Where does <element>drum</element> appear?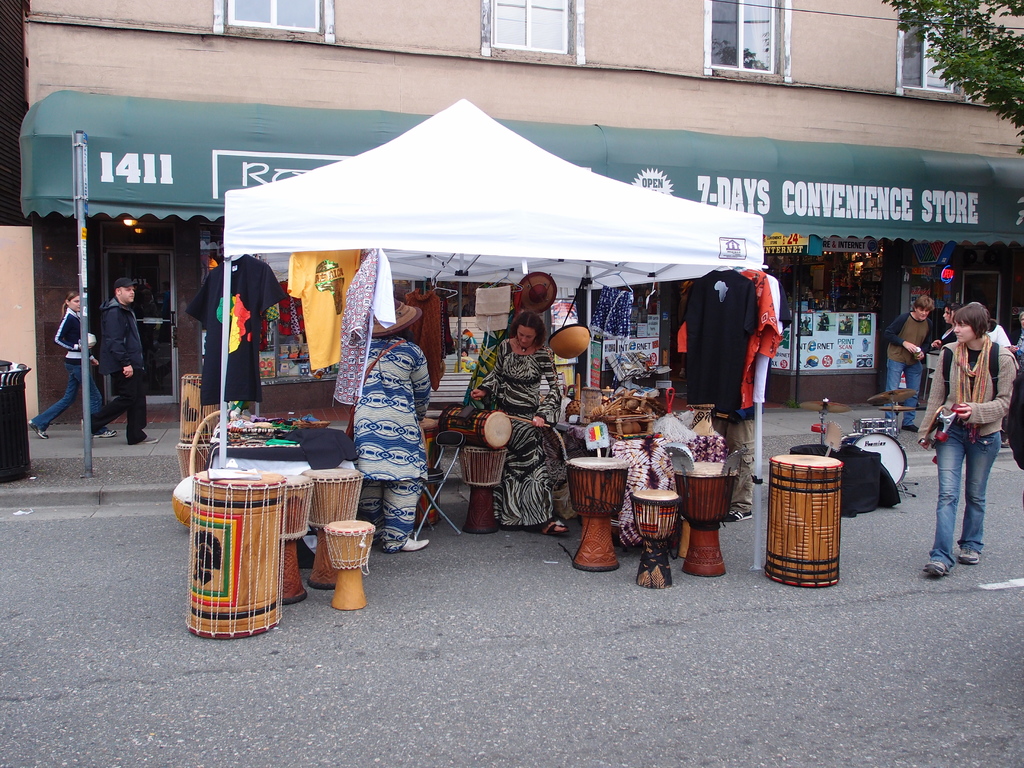
Appears at <box>168,477,195,531</box>.
